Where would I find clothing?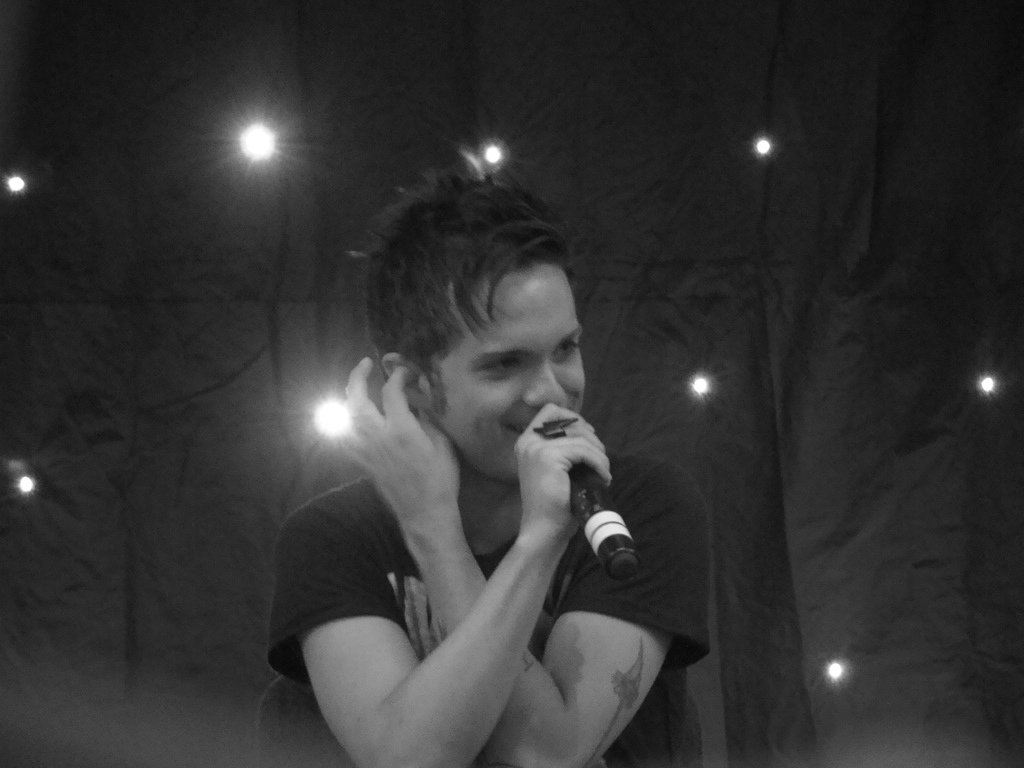
At locate(265, 447, 715, 767).
